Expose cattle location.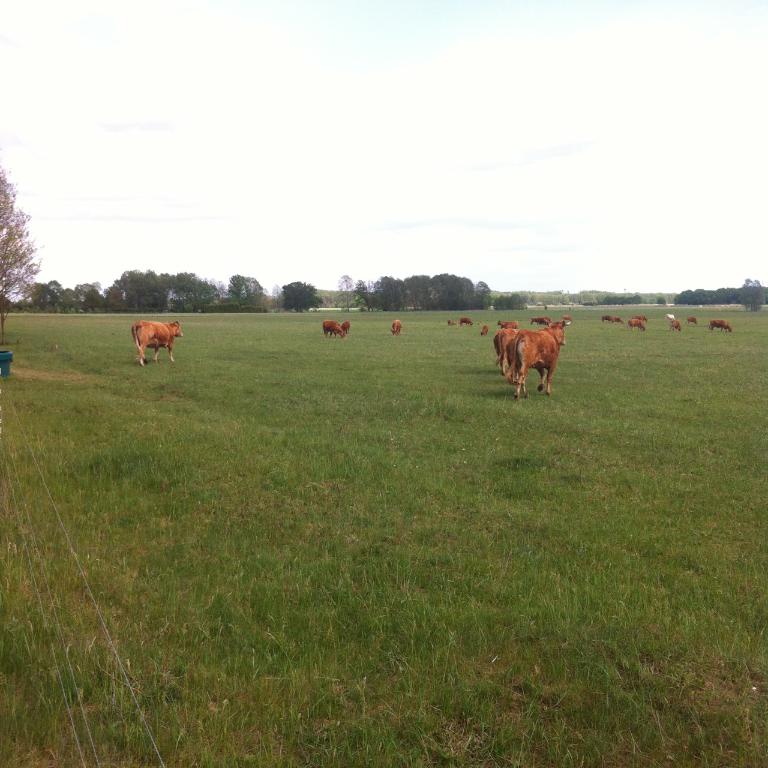
Exposed at {"x1": 601, "y1": 314, "x2": 610, "y2": 320}.
